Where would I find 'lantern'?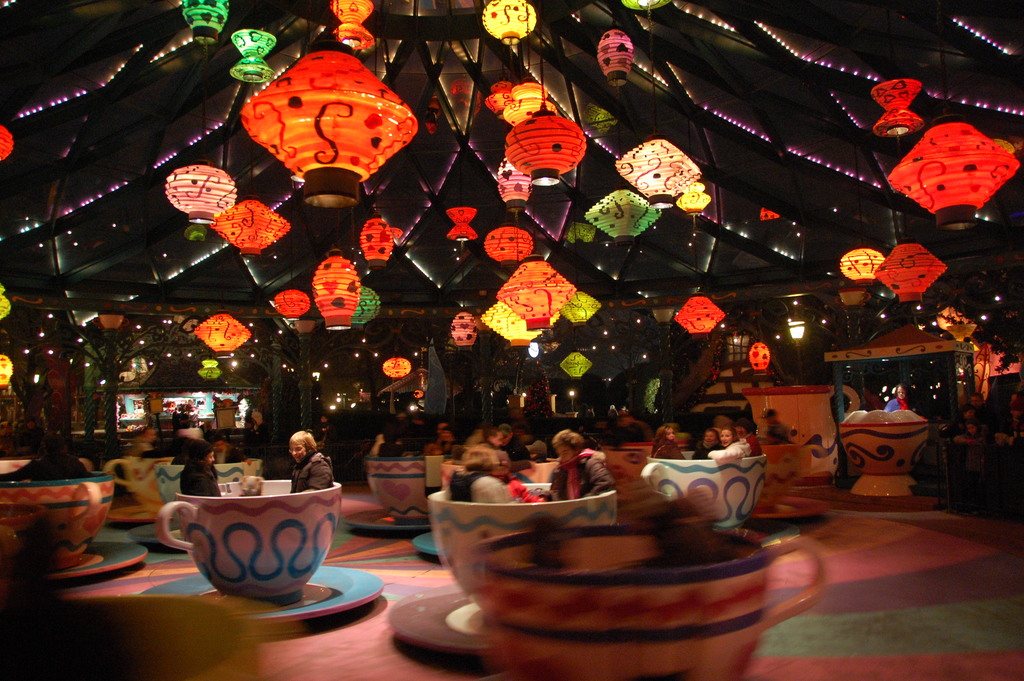
At bbox=(383, 359, 410, 378).
